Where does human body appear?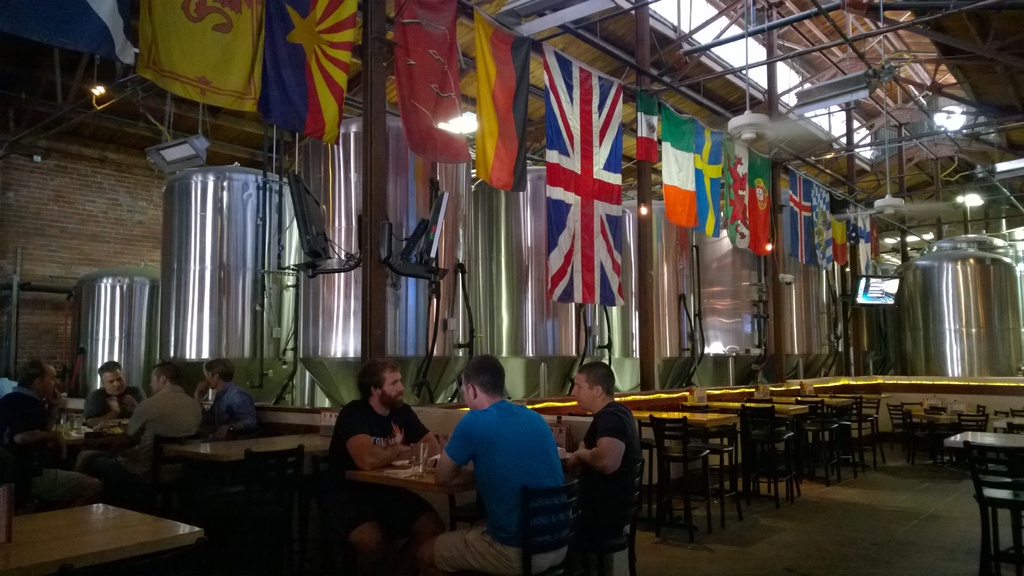
Appears at left=0, top=389, right=95, bottom=502.
